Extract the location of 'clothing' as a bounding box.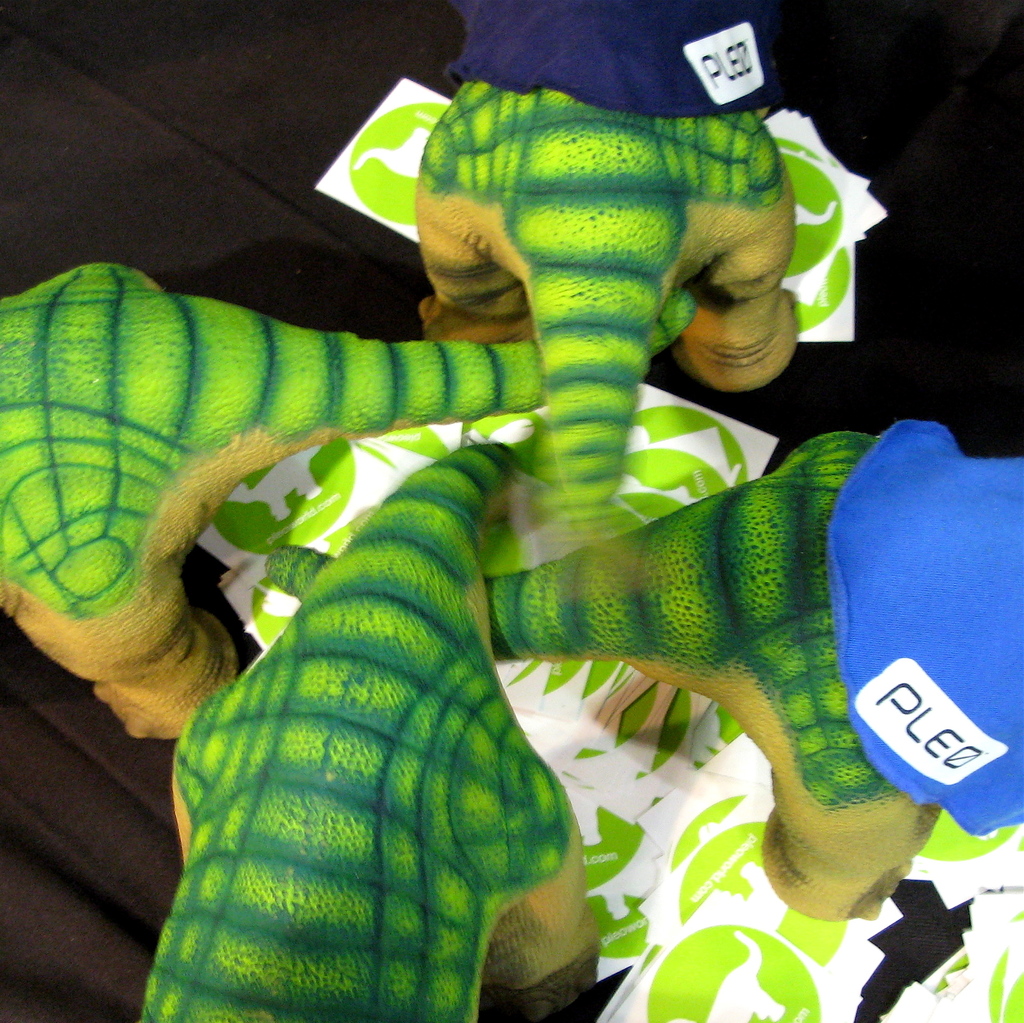
select_region(828, 416, 1023, 835).
